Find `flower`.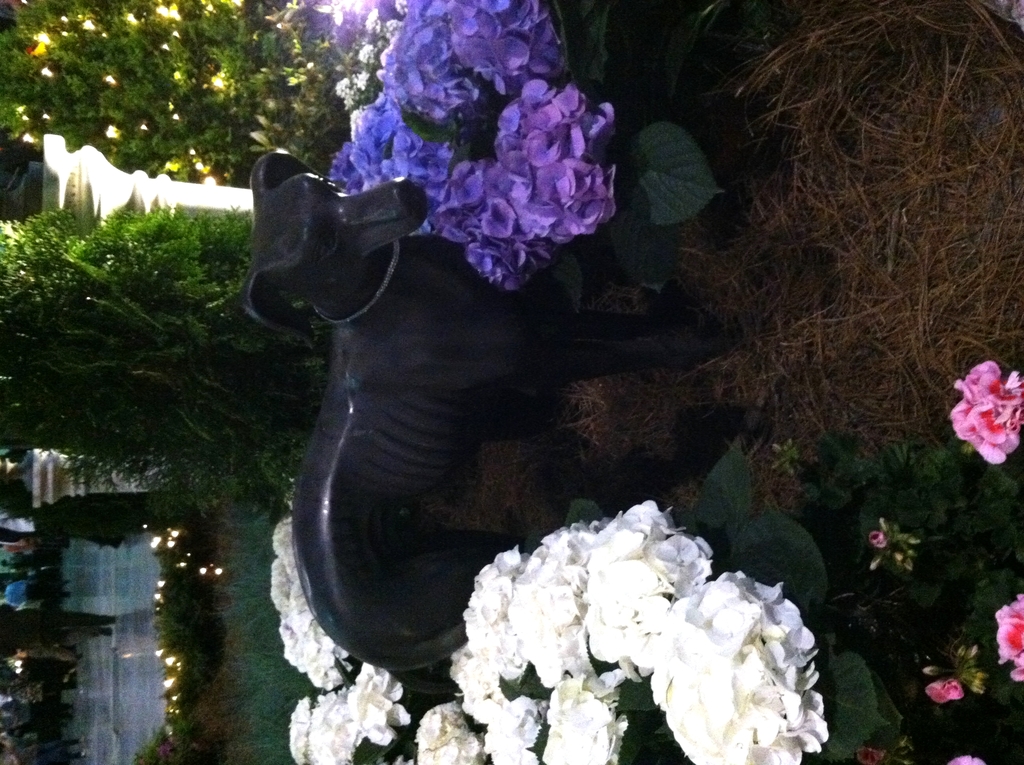
region(947, 753, 980, 764).
